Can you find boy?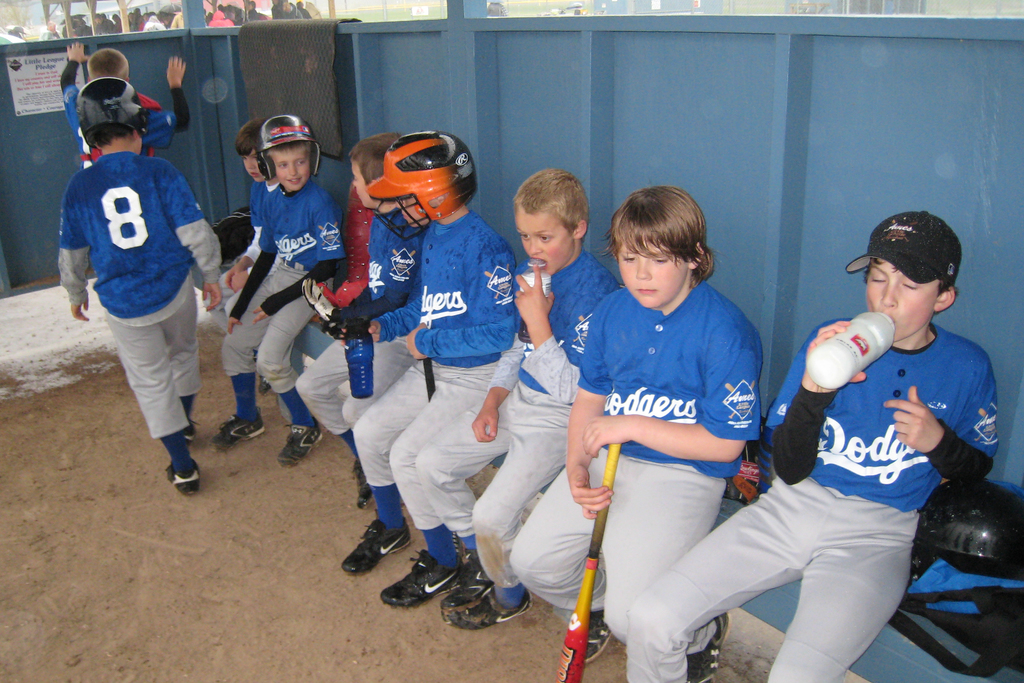
Yes, bounding box: 445 161 623 625.
